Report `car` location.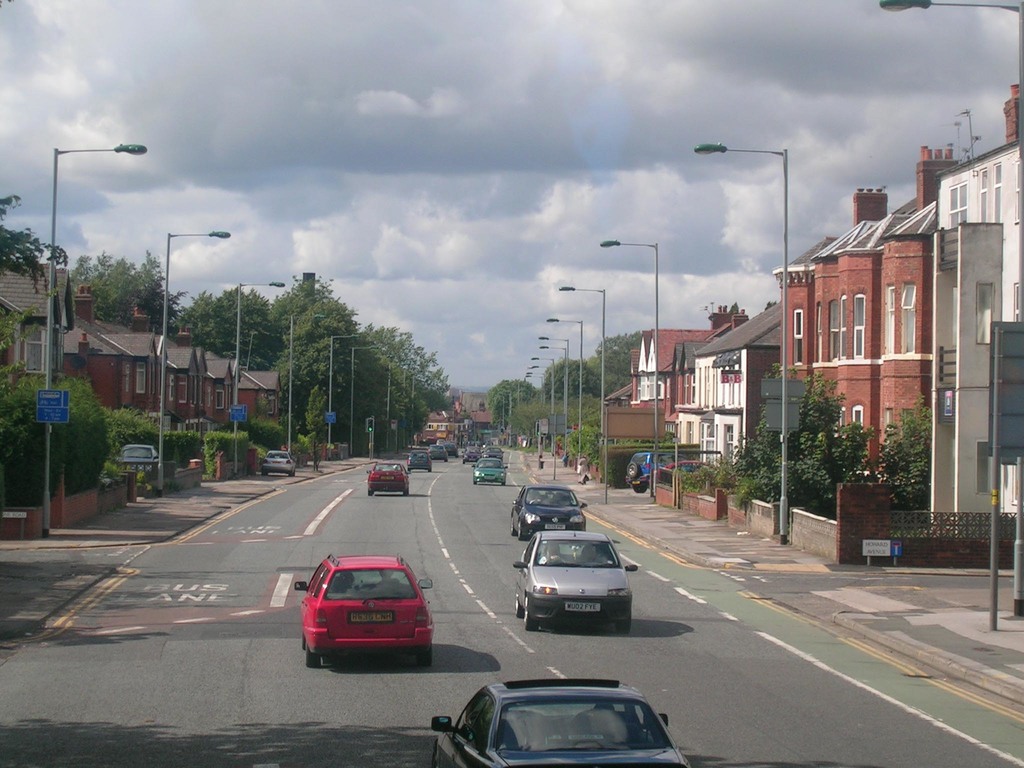
Report: Rect(111, 436, 163, 494).
